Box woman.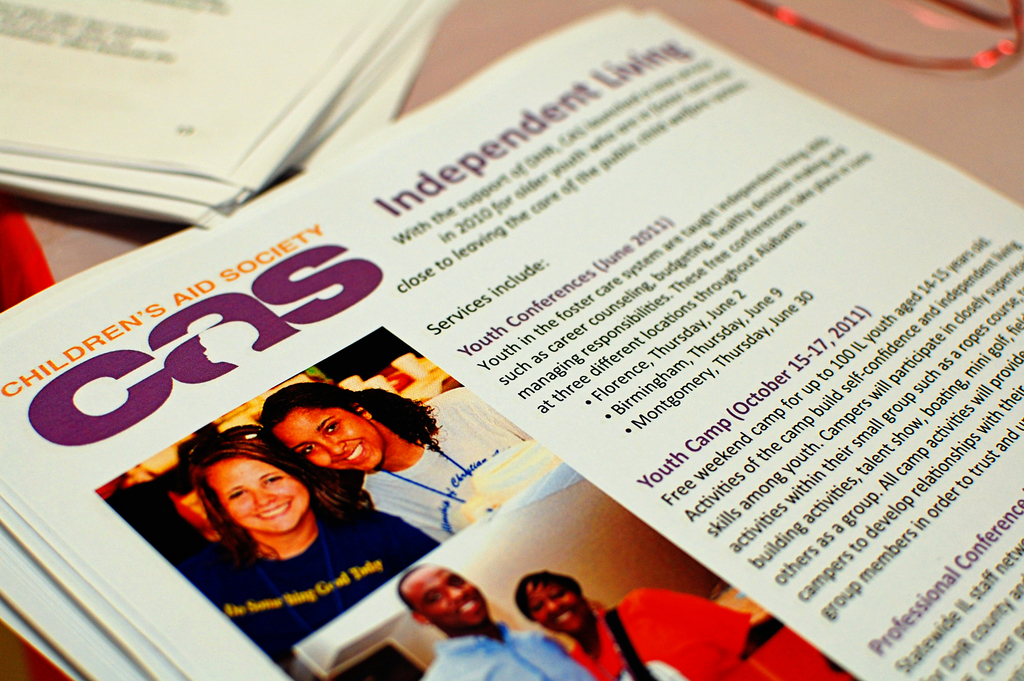
l=182, t=423, r=441, b=673.
